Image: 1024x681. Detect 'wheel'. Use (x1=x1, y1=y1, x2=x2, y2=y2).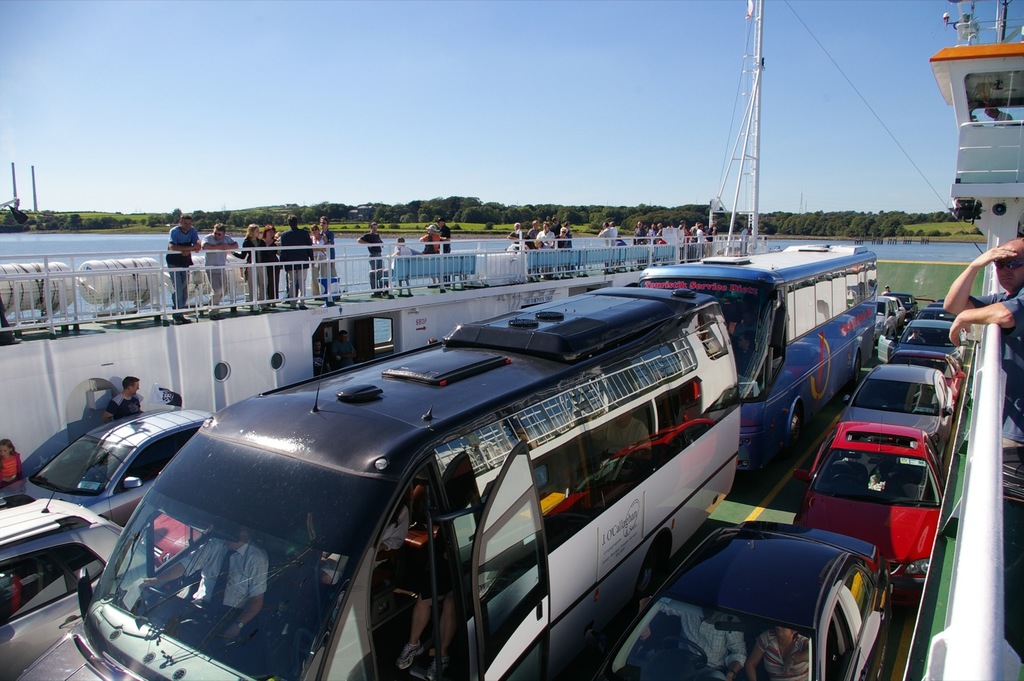
(x1=138, y1=582, x2=216, y2=633).
